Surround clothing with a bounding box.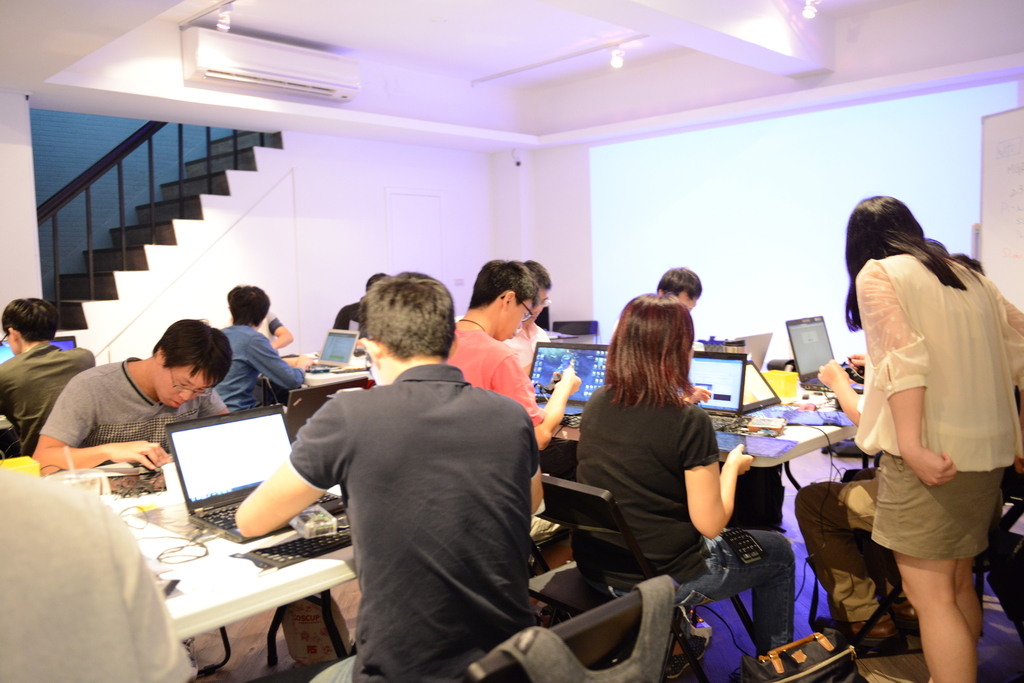
{"x1": 285, "y1": 364, "x2": 541, "y2": 682}.
